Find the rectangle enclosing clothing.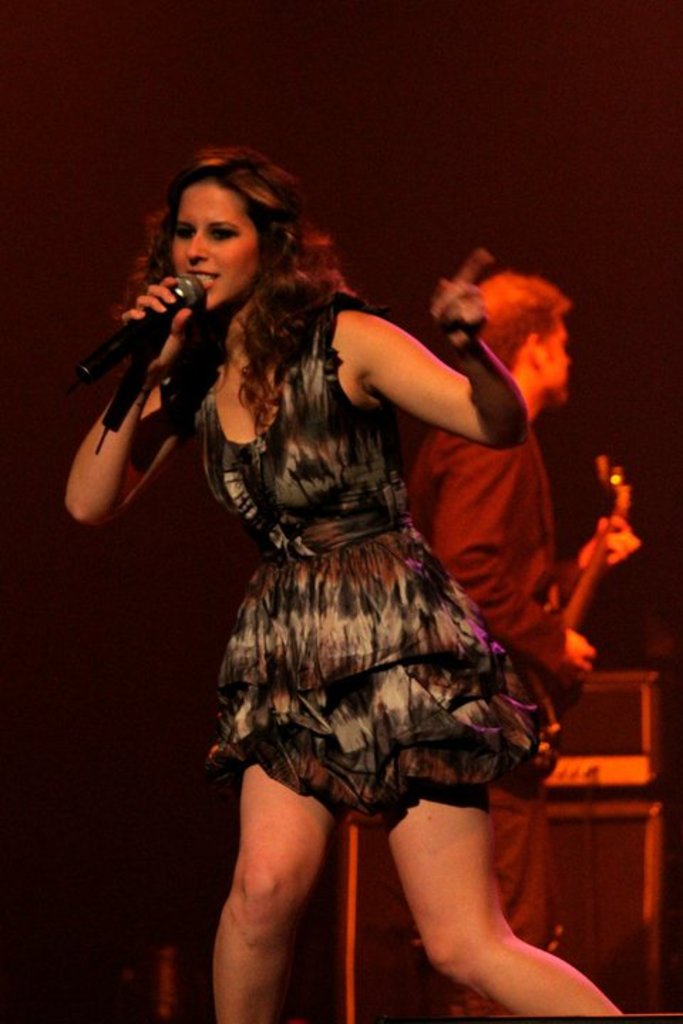
locate(407, 442, 572, 953).
